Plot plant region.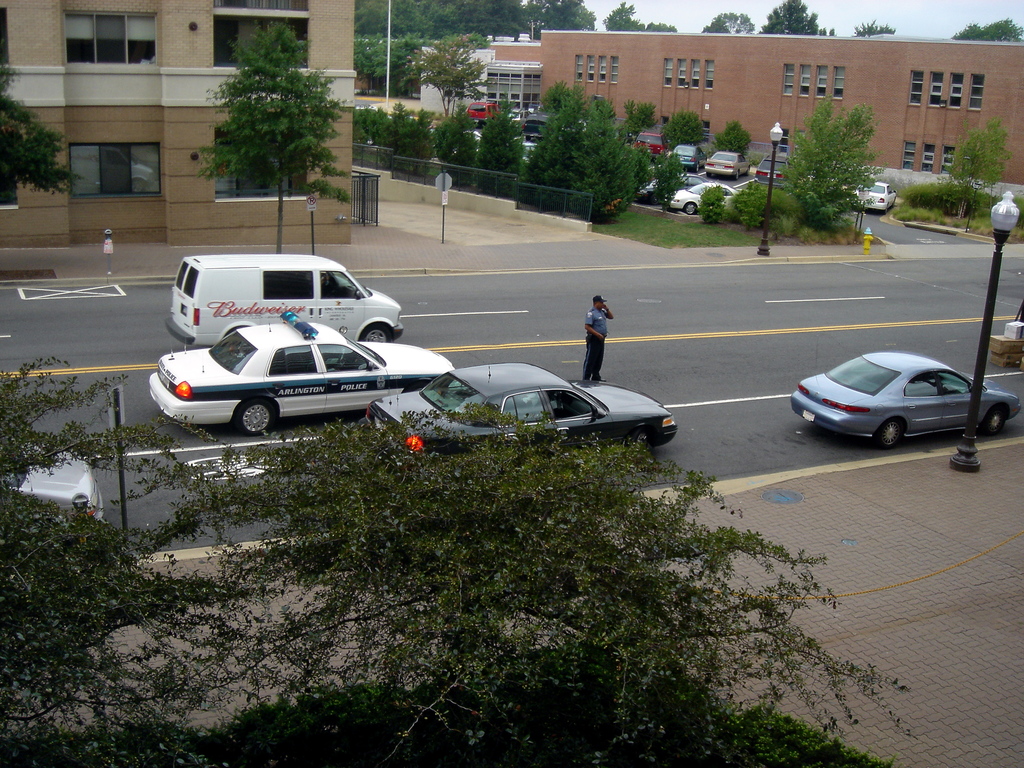
Plotted at 898, 184, 988, 223.
